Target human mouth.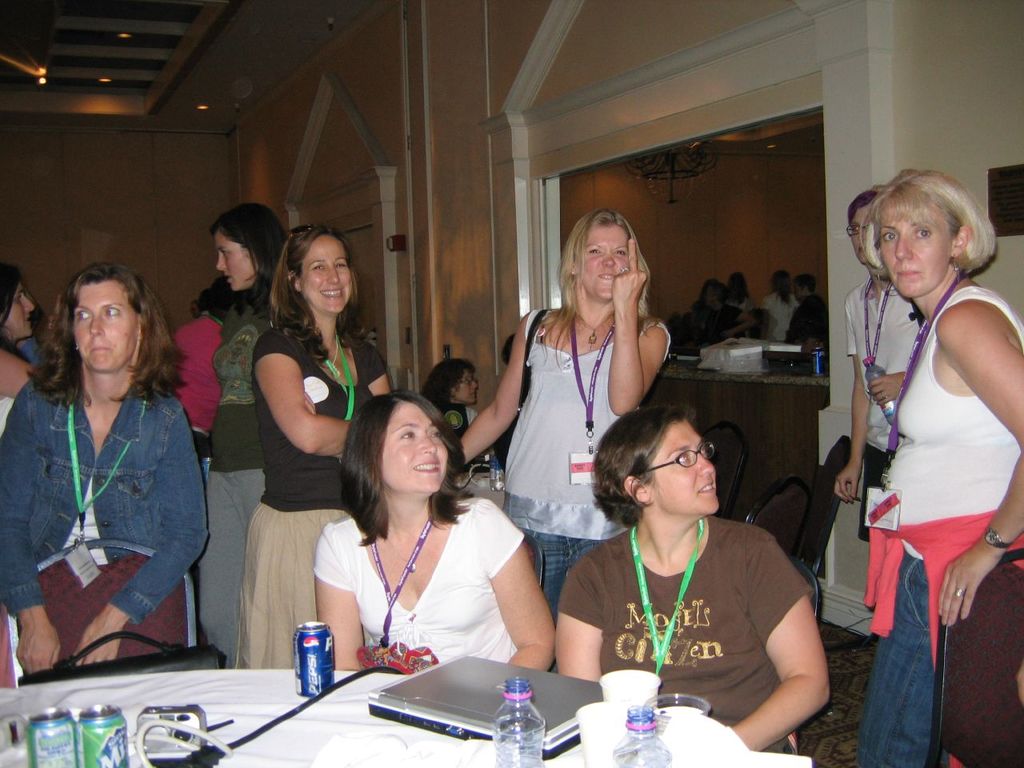
Target region: l=25, t=317, r=29, b=327.
